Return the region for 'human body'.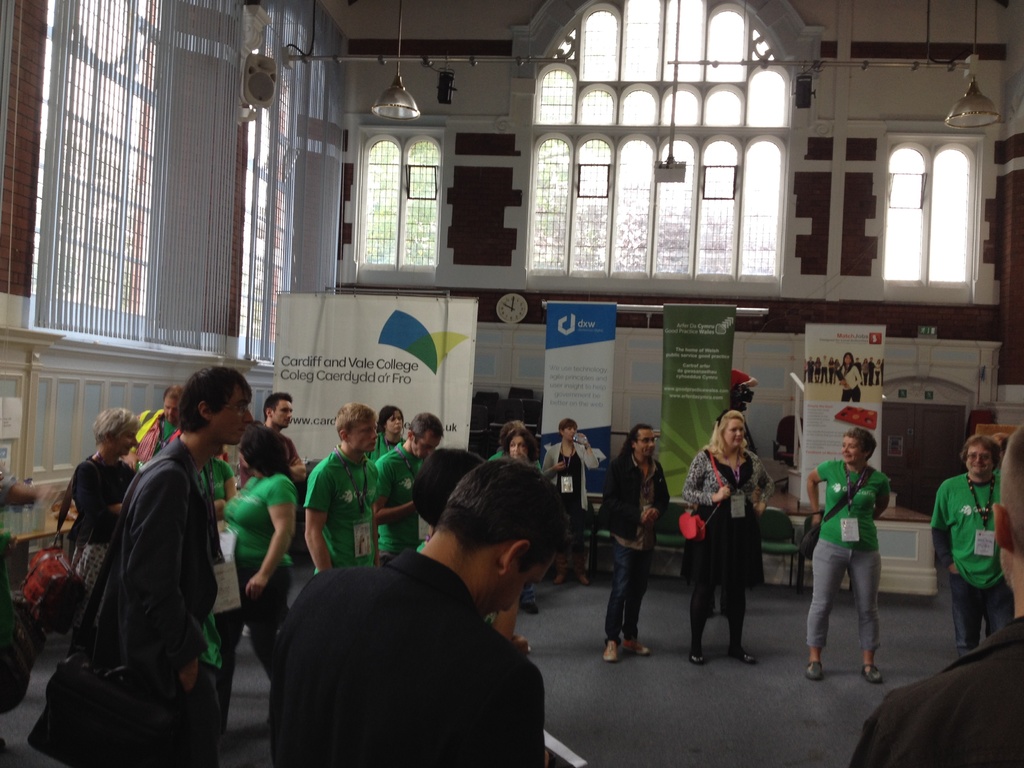
<region>835, 362, 863, 404</region>.
